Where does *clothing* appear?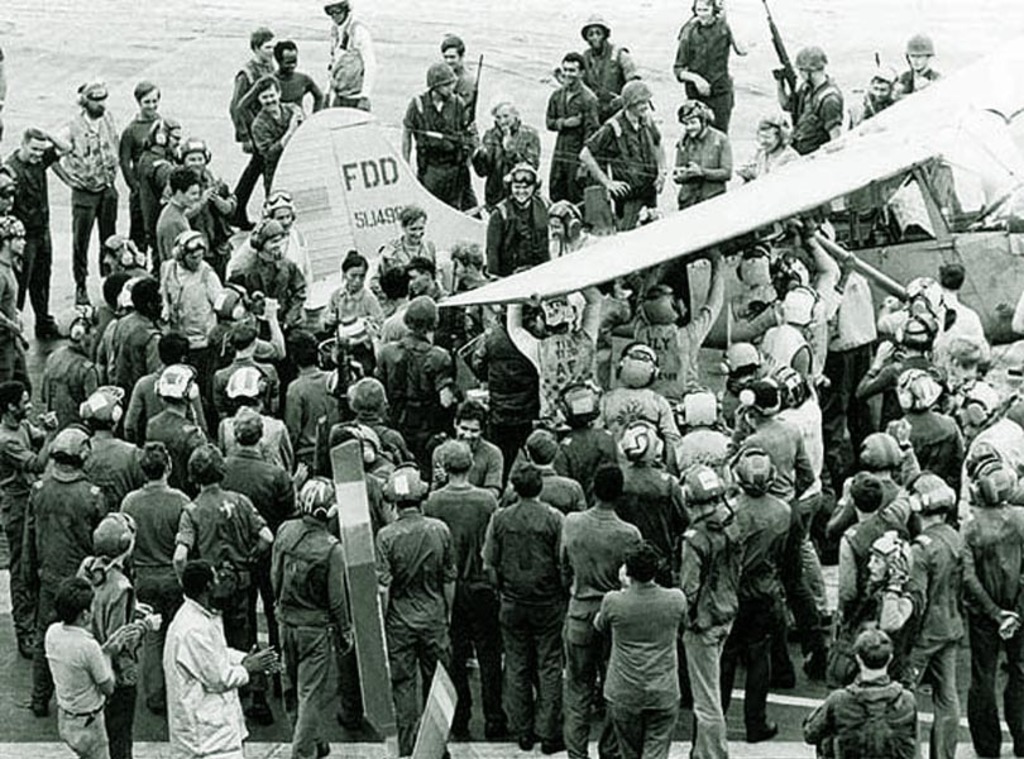
Appears at select_region(550, 423, 616, 479).
